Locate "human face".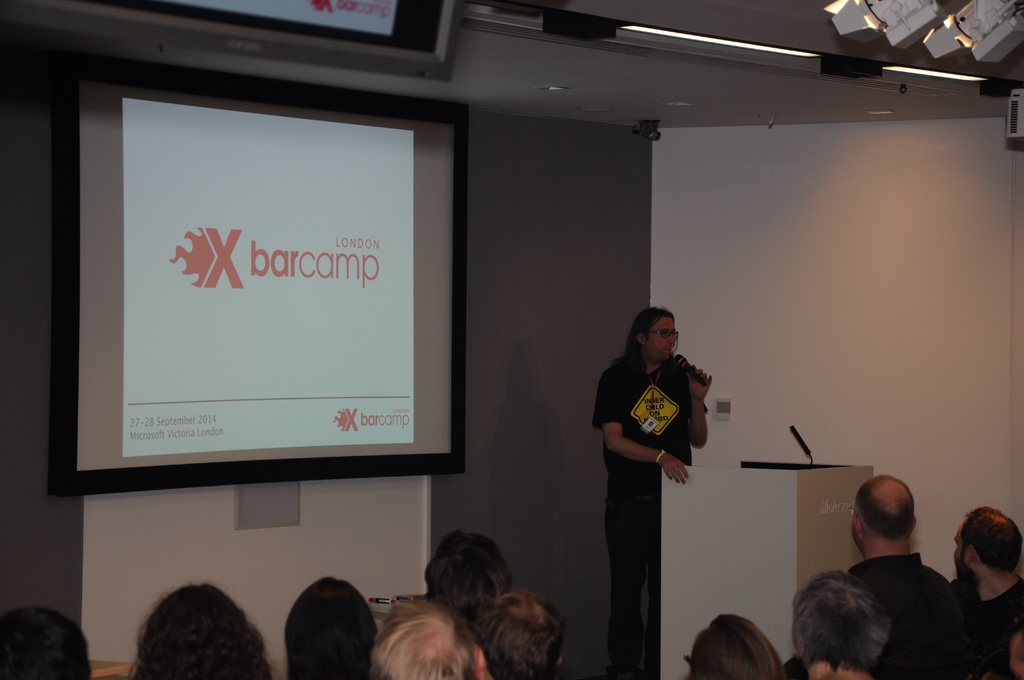
Bounding box: {"x1": 956, "y1": 516, "x2": 972, "y2": 583}.
